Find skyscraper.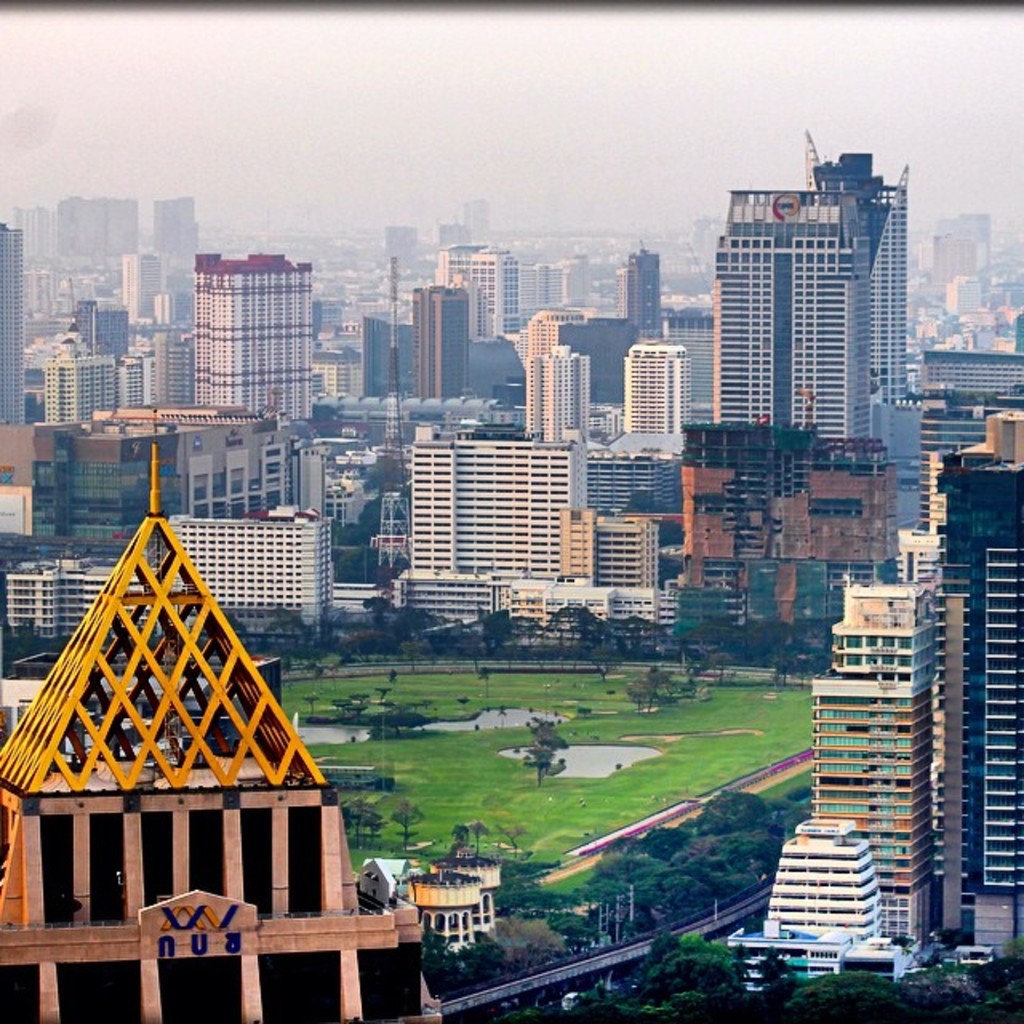
722/187/875/453.
